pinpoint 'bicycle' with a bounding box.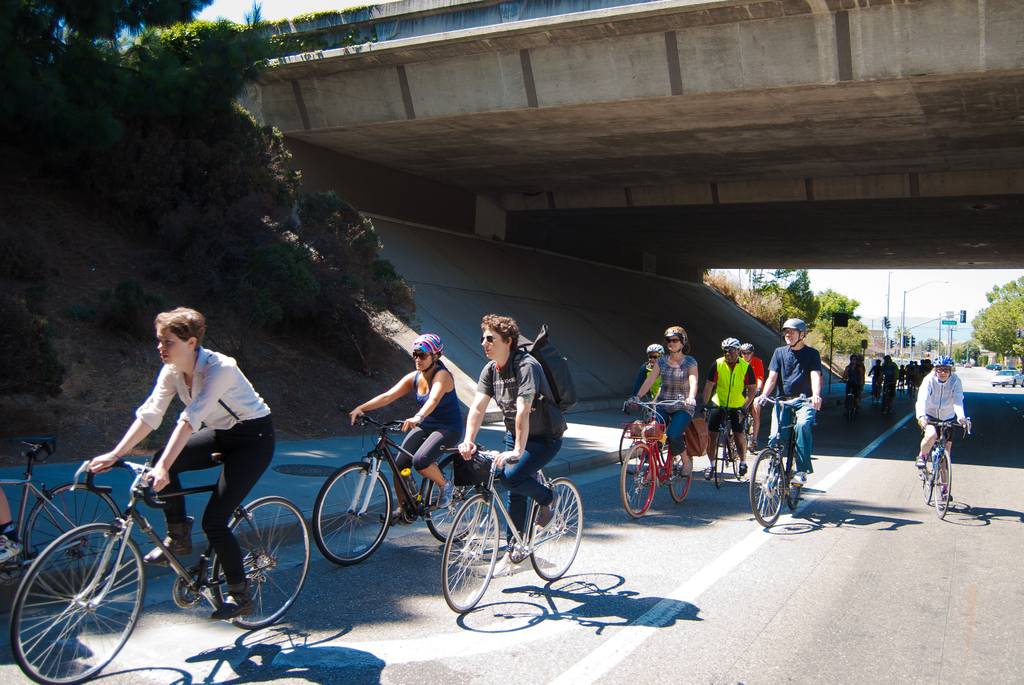
[left=620, top=409, right=696, bottom=524].
